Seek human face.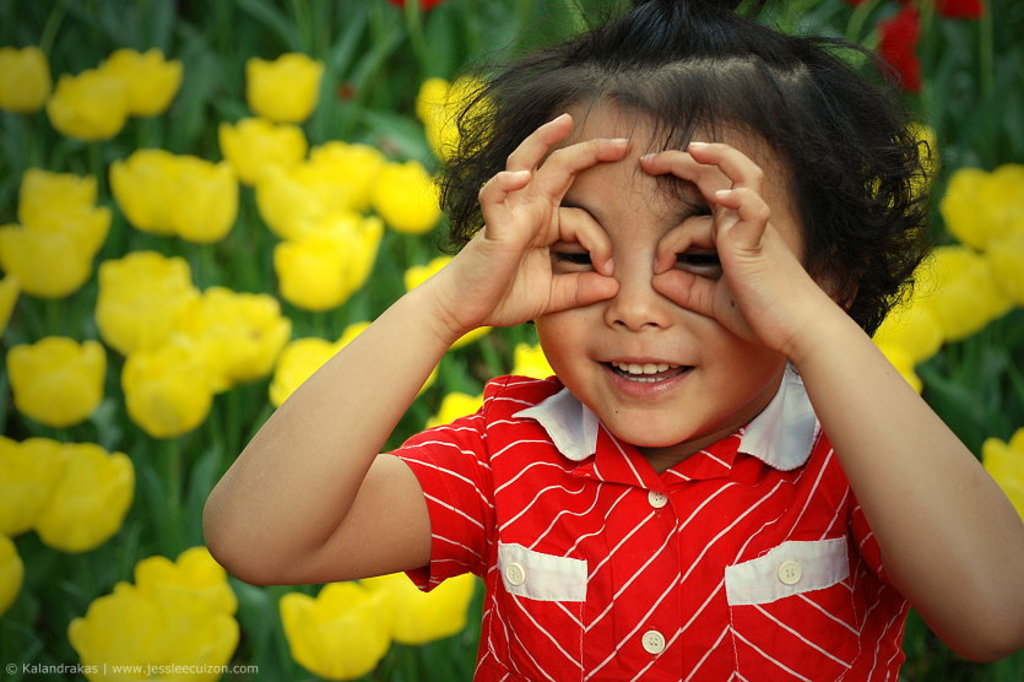
(540,114,803,449).
